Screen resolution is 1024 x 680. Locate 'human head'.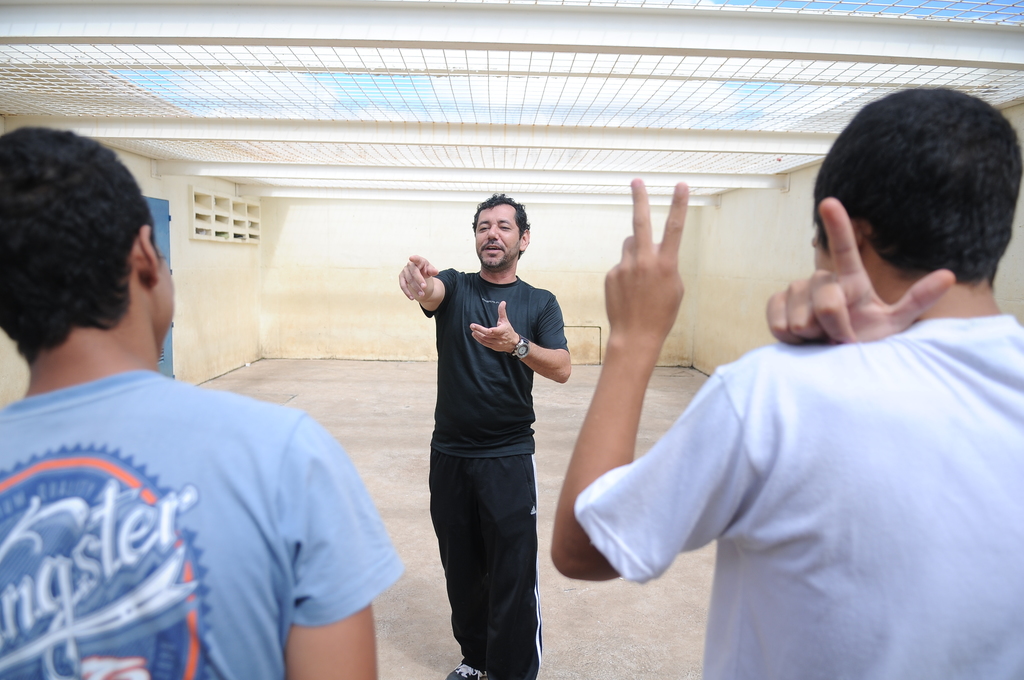
[812, 82, 1023, 320].
